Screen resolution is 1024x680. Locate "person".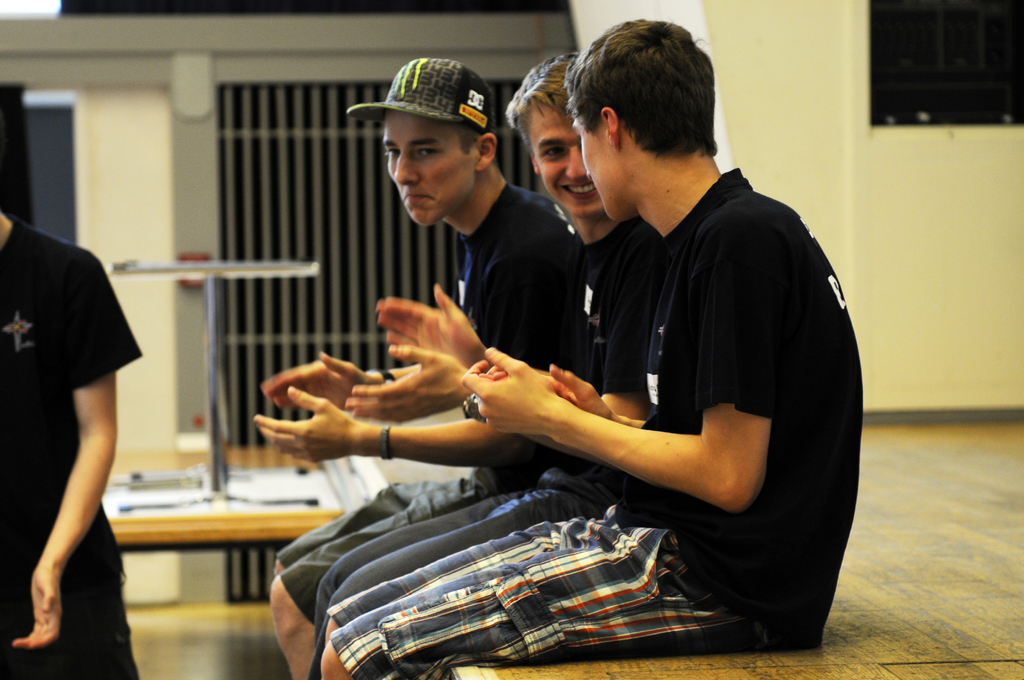
bbox(225, 35, 598, 679).
